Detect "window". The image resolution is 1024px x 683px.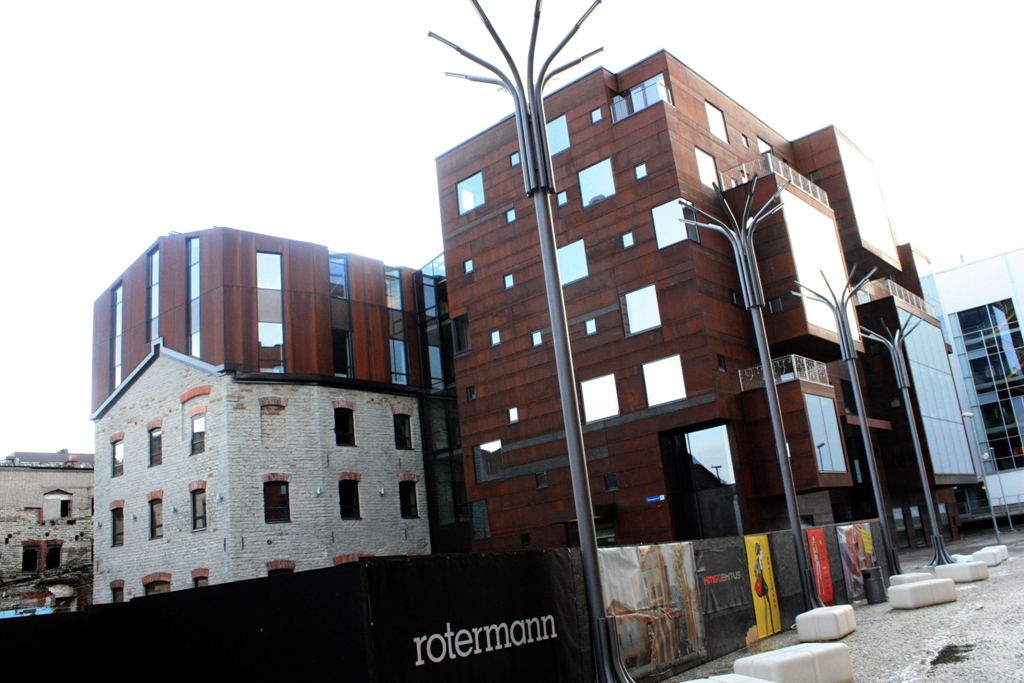
<box>151,239,165,358</box>.
